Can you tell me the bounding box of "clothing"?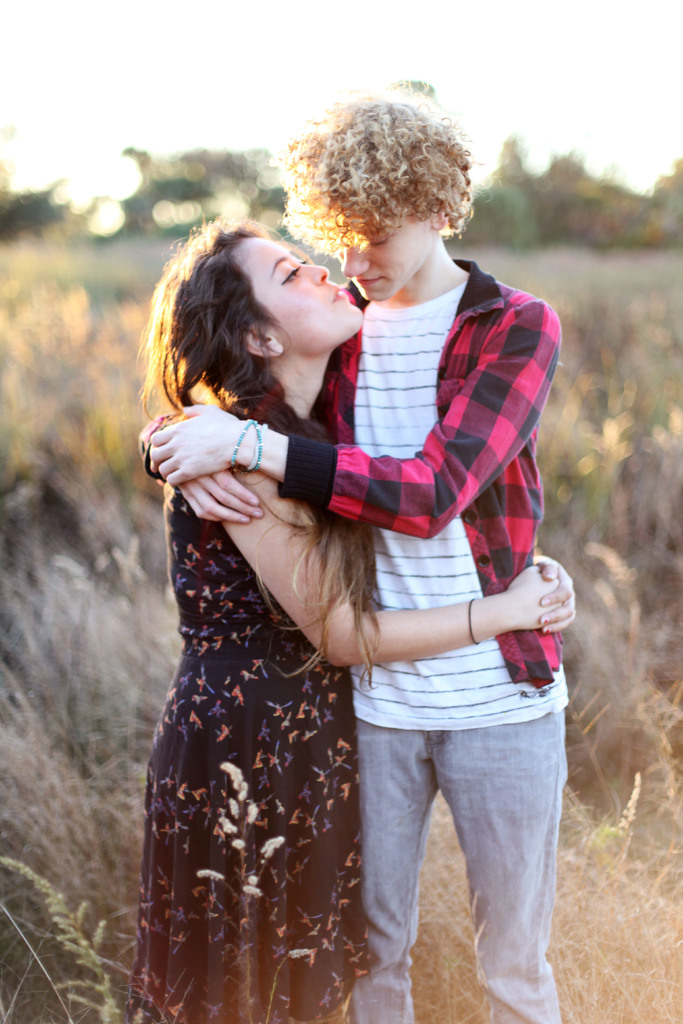
121/344/416/991.
